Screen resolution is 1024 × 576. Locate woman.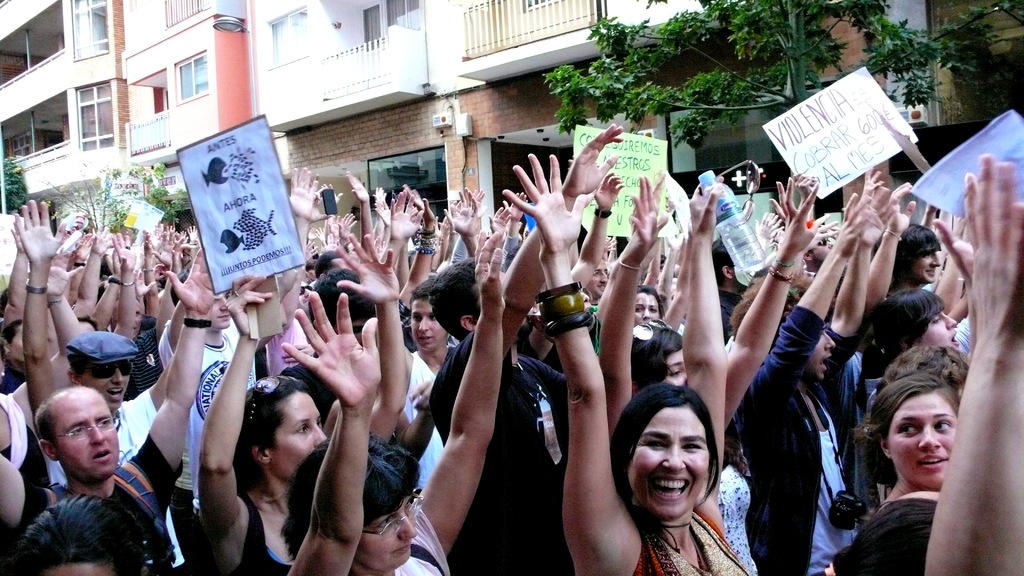
bbox(500, 153, 762, 575).
